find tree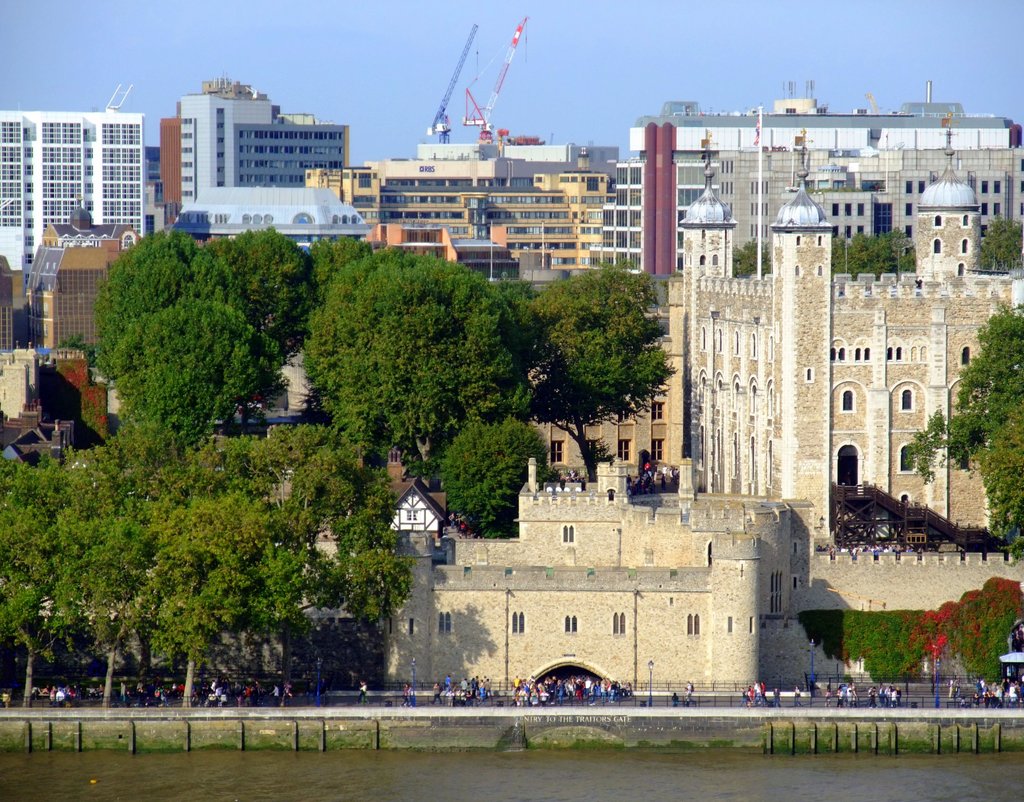
733:235:773:274
